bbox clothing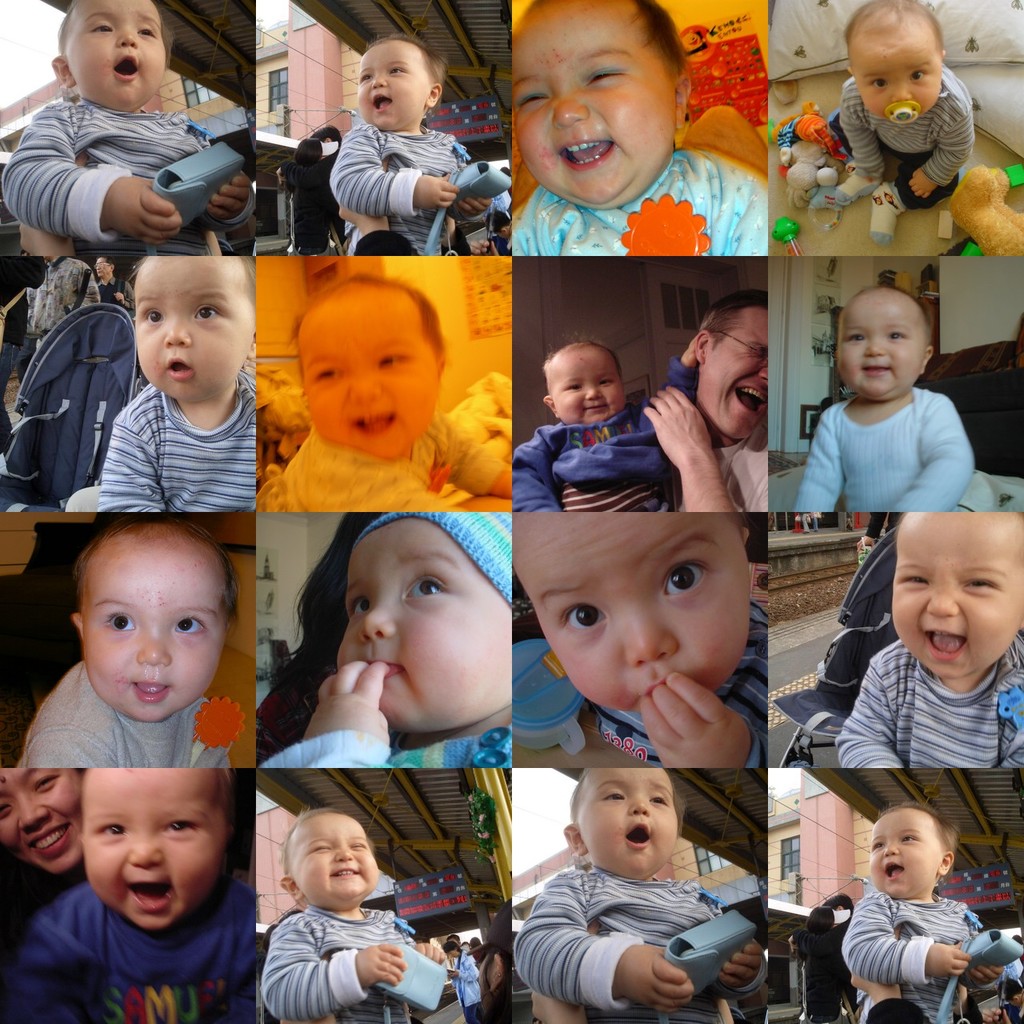
<region>843, 889, 982, 1023</region>
